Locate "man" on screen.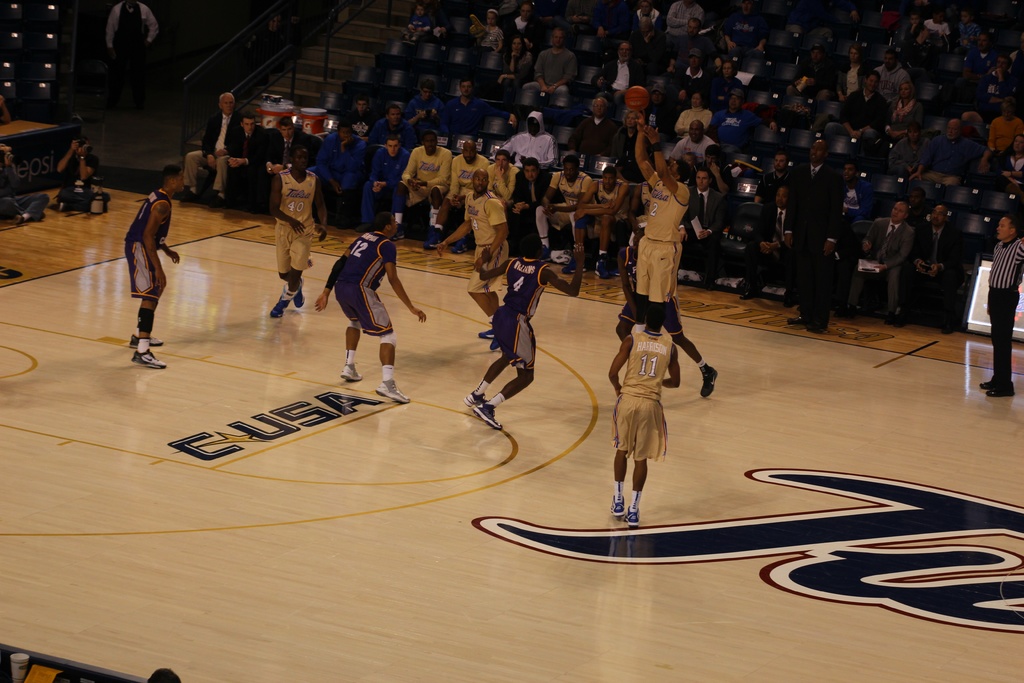
On screen at BBox(611, 302, 684, 530).
